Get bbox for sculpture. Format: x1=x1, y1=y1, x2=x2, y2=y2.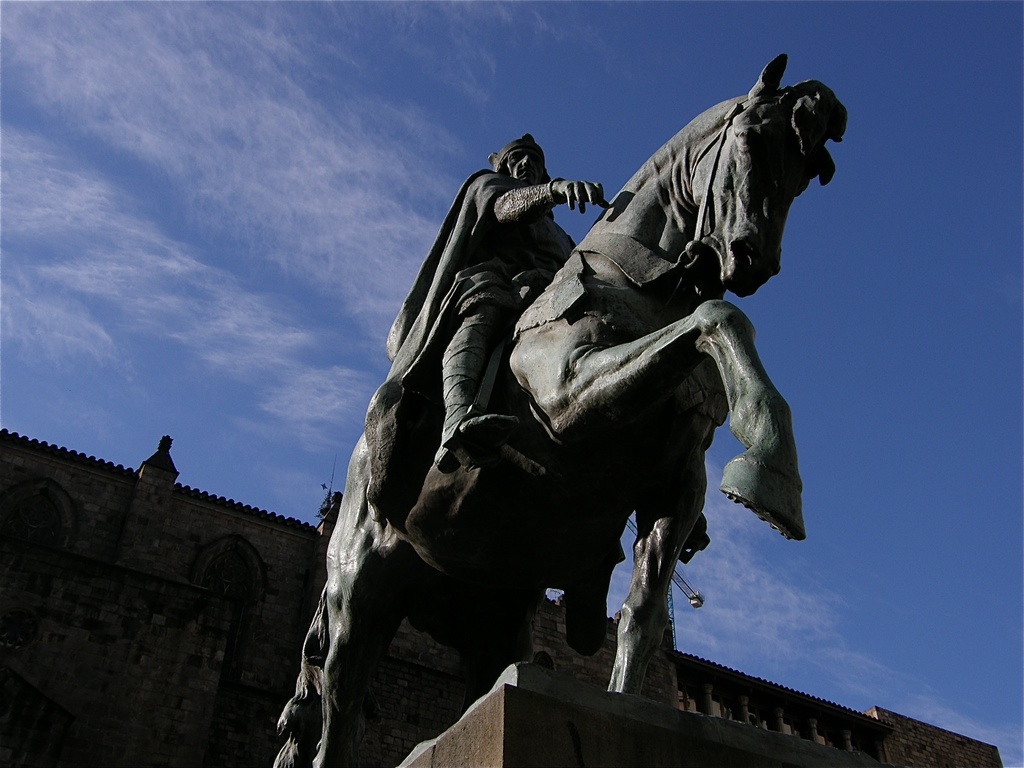
x1=317, y1=61, x2=848, y2=732.
